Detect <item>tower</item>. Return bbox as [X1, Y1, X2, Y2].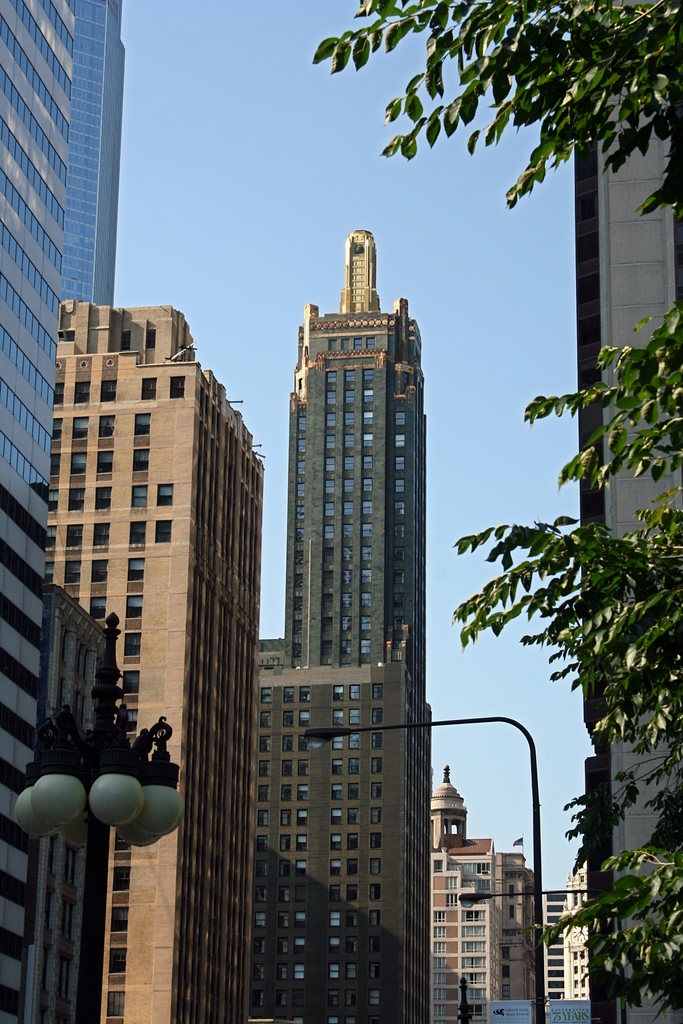
[430, 762, 468, 1023].
